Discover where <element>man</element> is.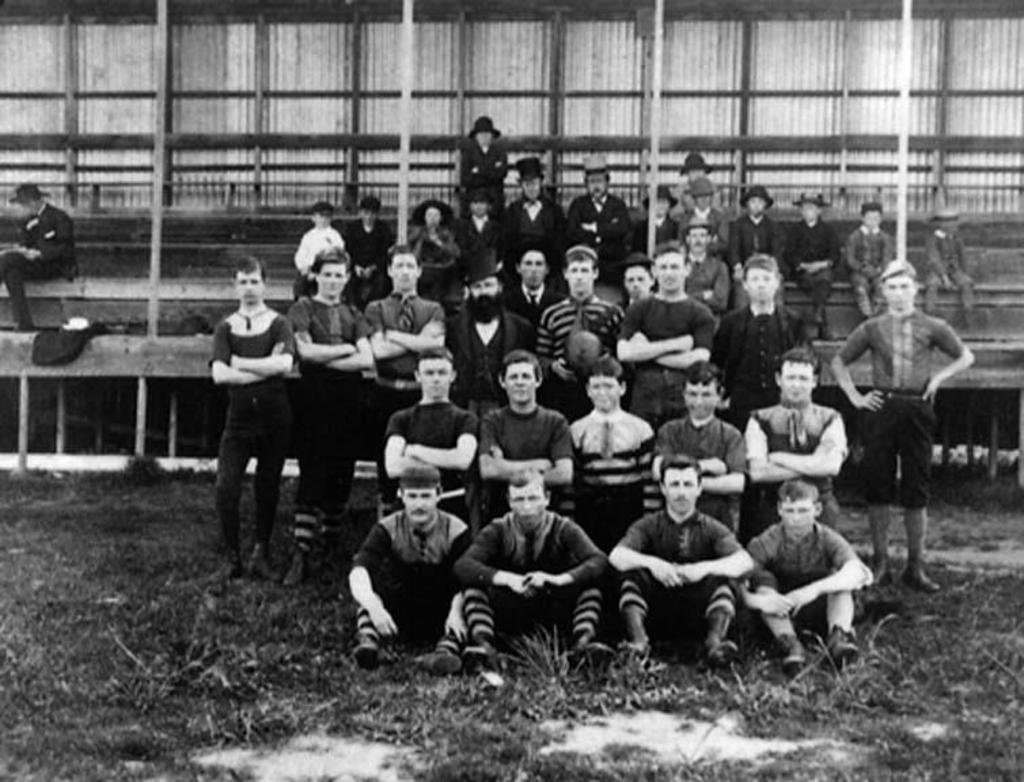
Discovered at {"x1": 345, "y1": 475, "x2": 474, "y2": 684}.
